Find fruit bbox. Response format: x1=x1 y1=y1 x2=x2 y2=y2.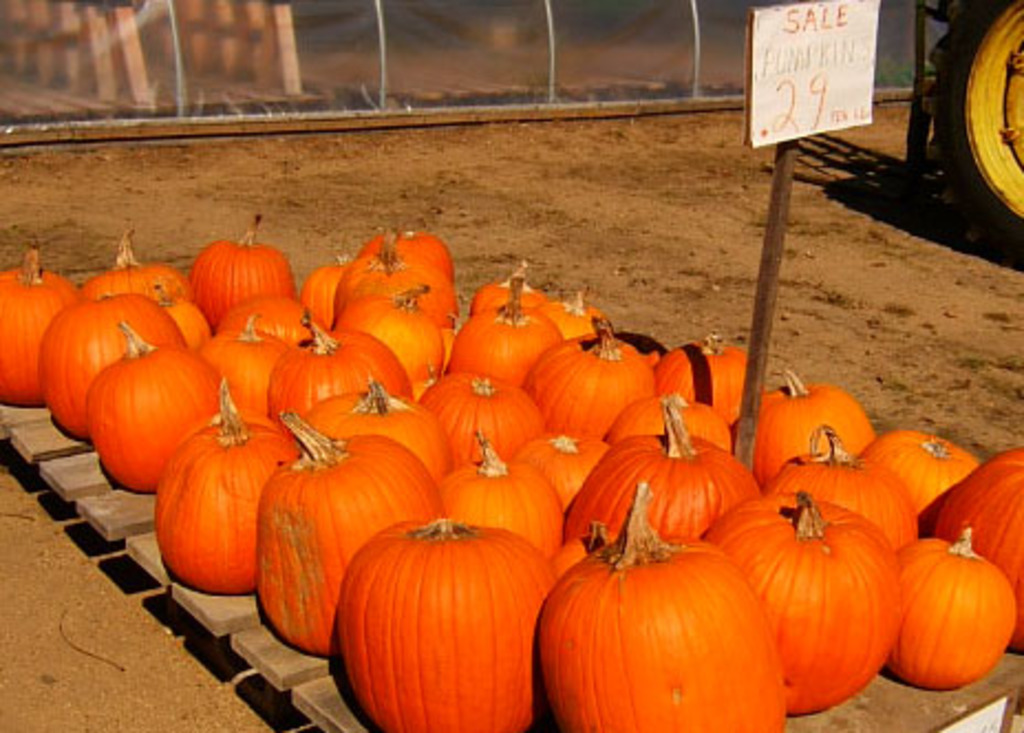
x1=364 y1=234 x2=448 y2=269.
